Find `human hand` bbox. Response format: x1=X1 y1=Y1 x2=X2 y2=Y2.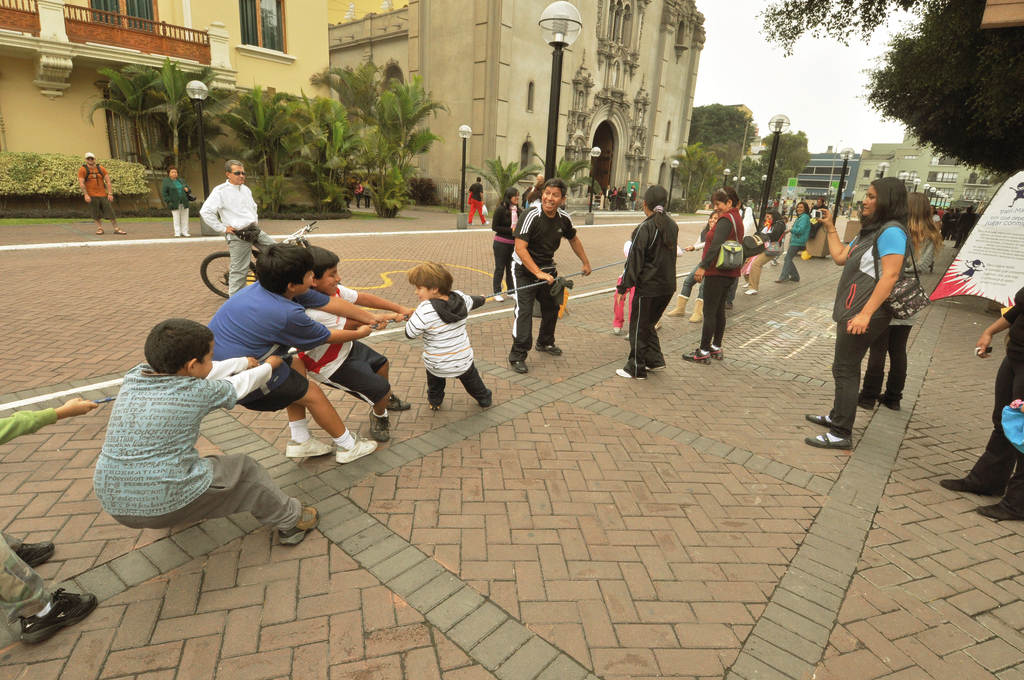
x1=680 y1=242 x2=695 y2=253.
